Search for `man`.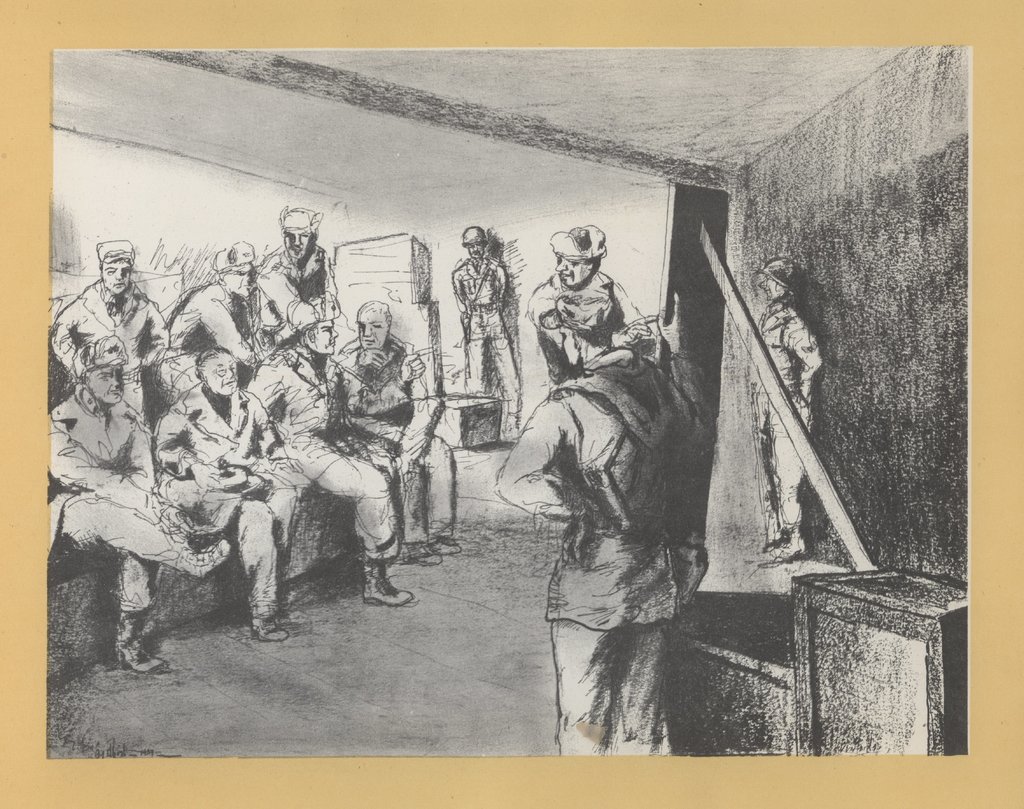
Found at x1=516, y1=221, x2=659, y2=382.
